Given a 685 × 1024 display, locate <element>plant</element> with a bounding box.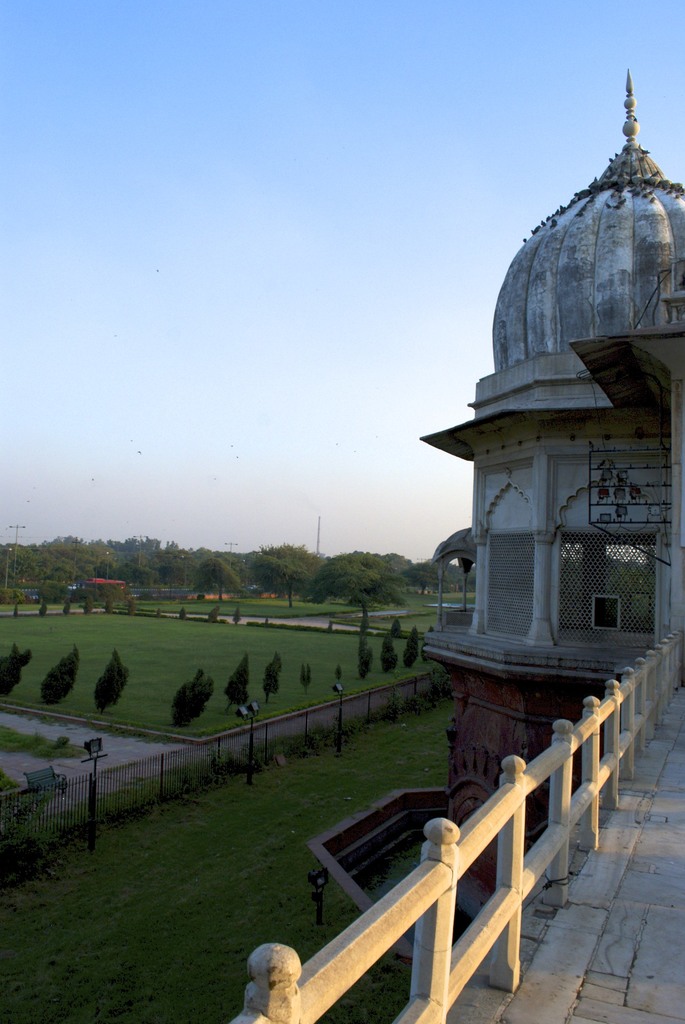
Located: pyautogui.locateOnScreen(0, 636, 41, 700).
